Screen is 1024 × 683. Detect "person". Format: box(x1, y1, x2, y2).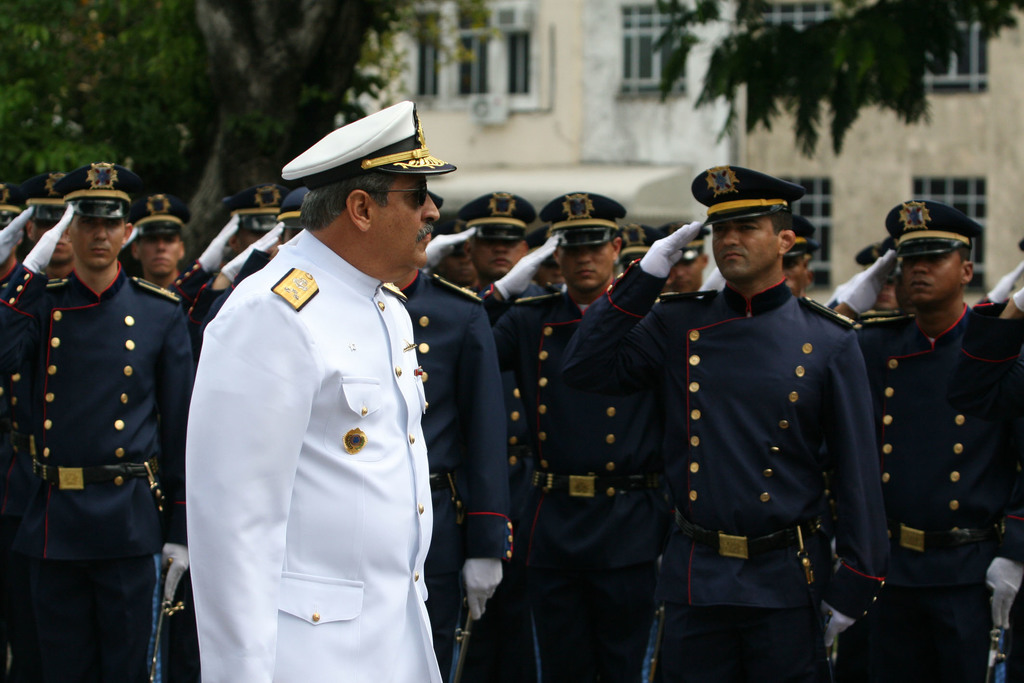
box(181, 99, 458, 682).
